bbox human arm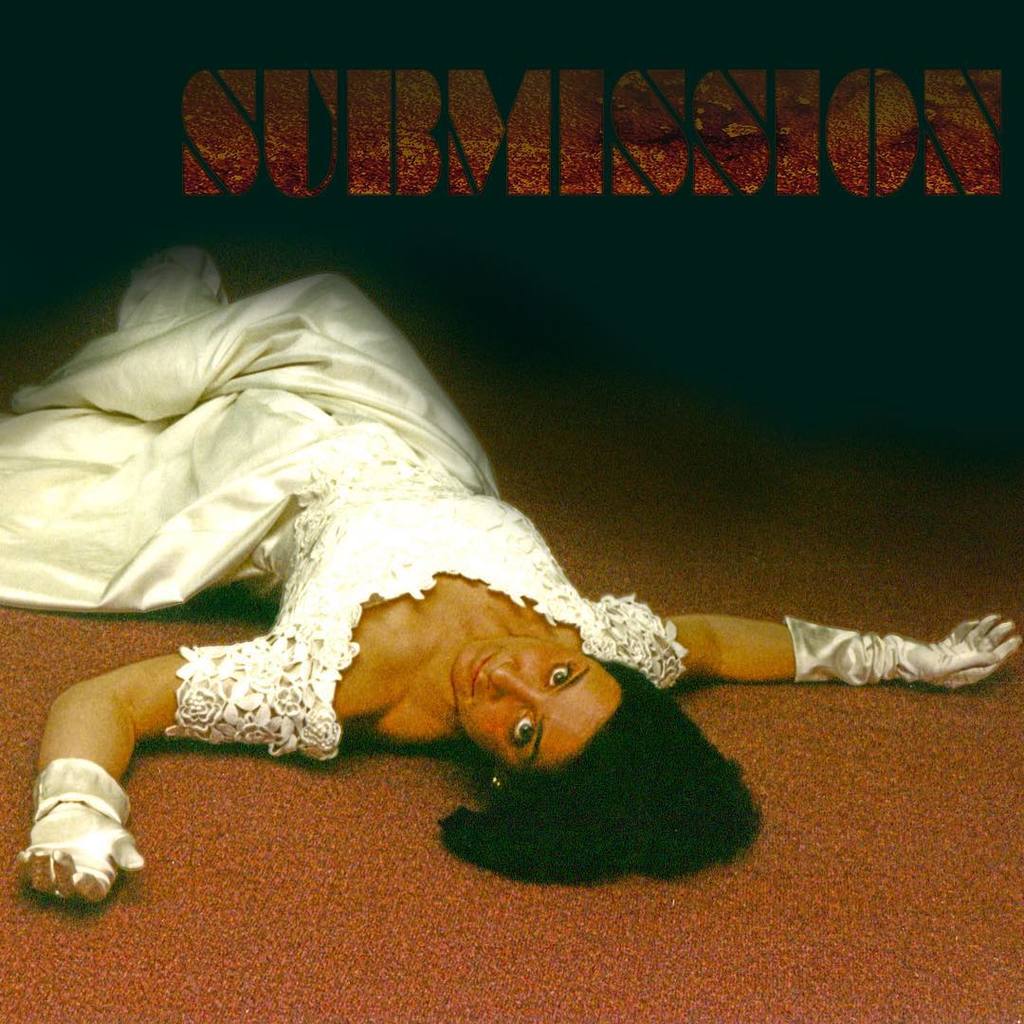
pyautogui.locateOnScreen(586, 589, 1023, 681)
